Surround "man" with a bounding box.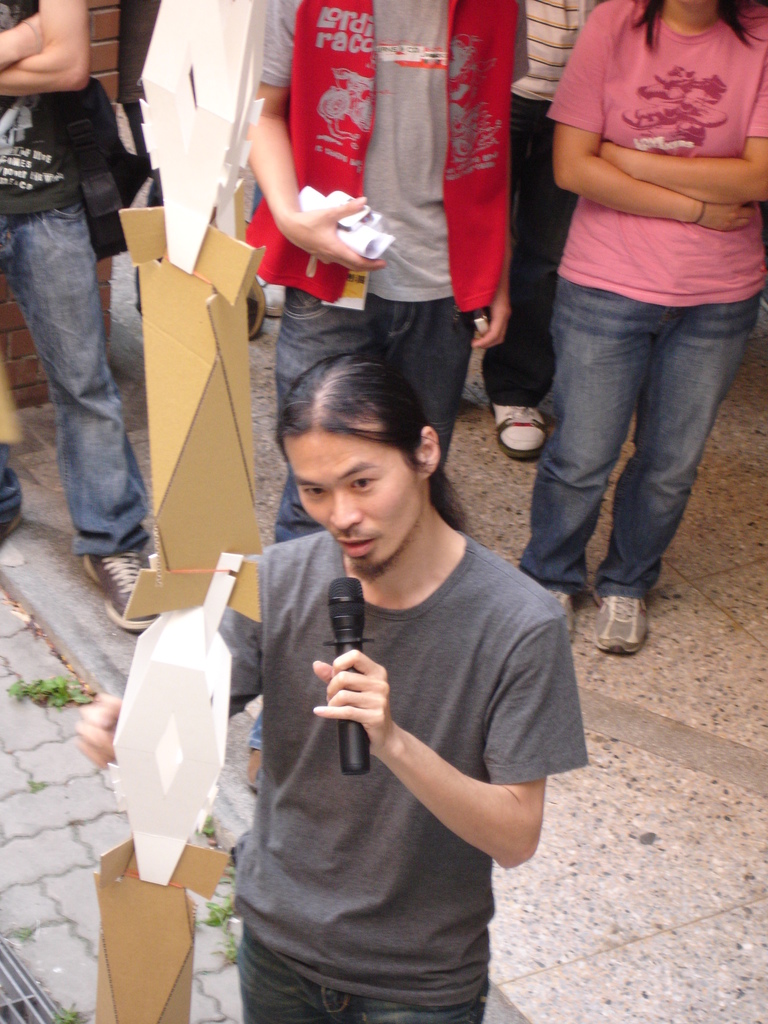
76/348/599/1023.
